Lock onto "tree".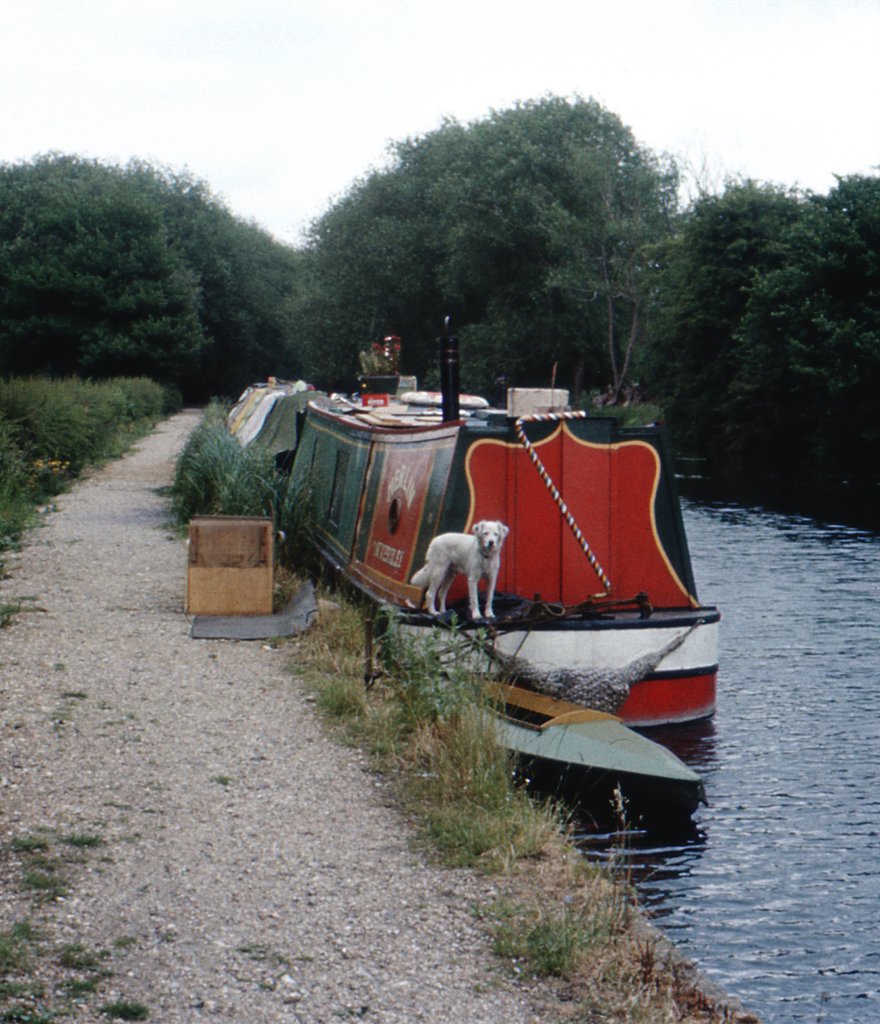
Locked: x1=286, y1=115, x2=510, y2=397.
